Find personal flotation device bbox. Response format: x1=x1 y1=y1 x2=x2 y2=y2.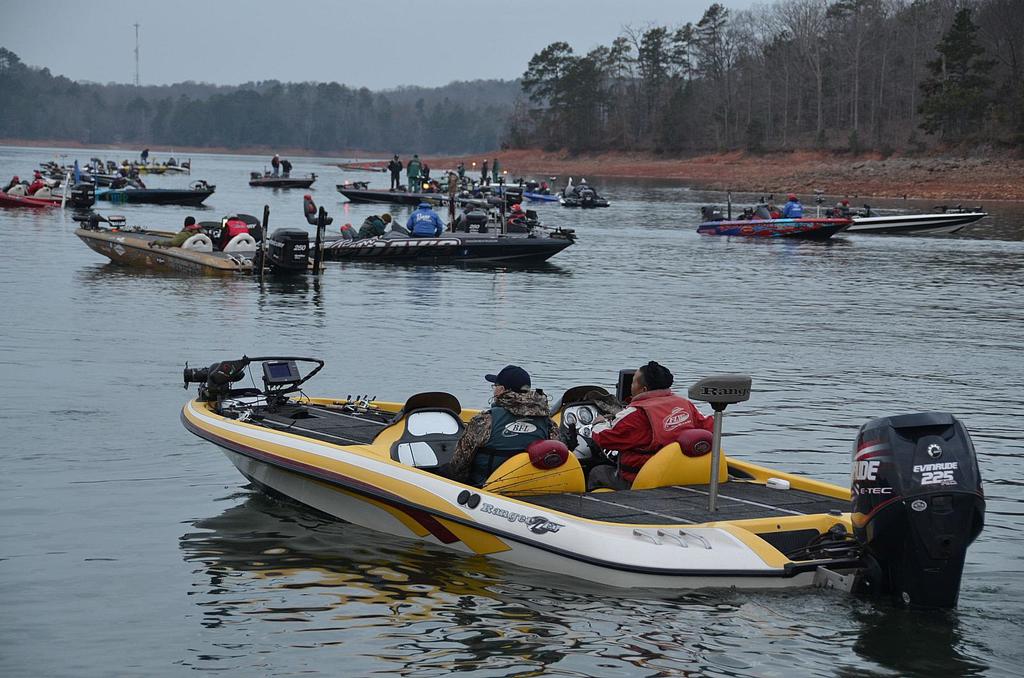
x1=776 y1=205 x2=806 y2=219.
